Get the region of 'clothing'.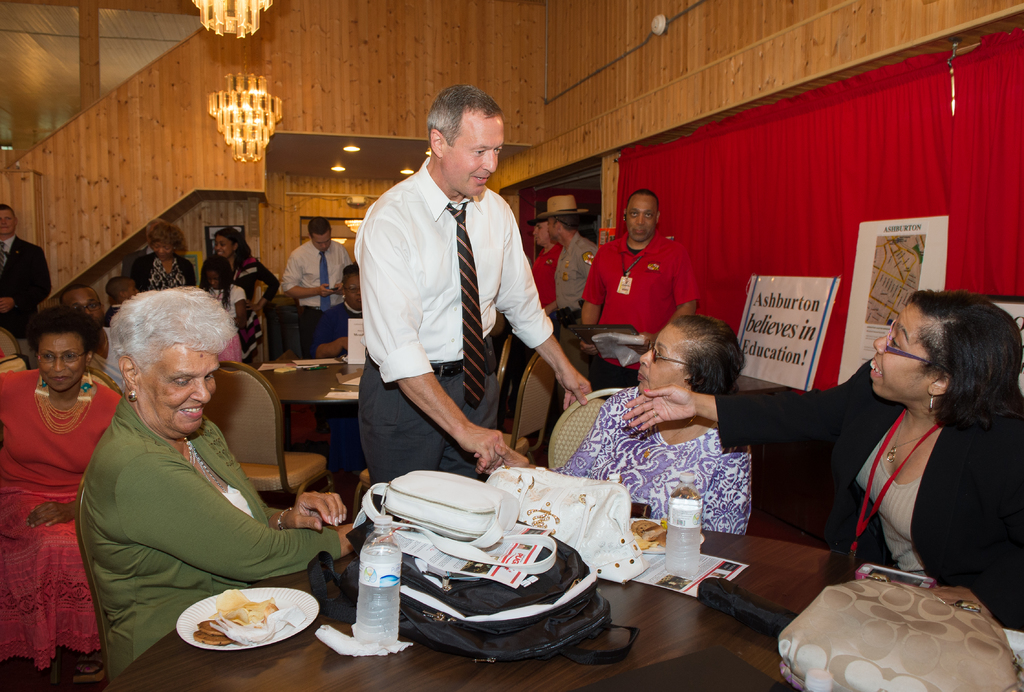
0/370/133/671.
